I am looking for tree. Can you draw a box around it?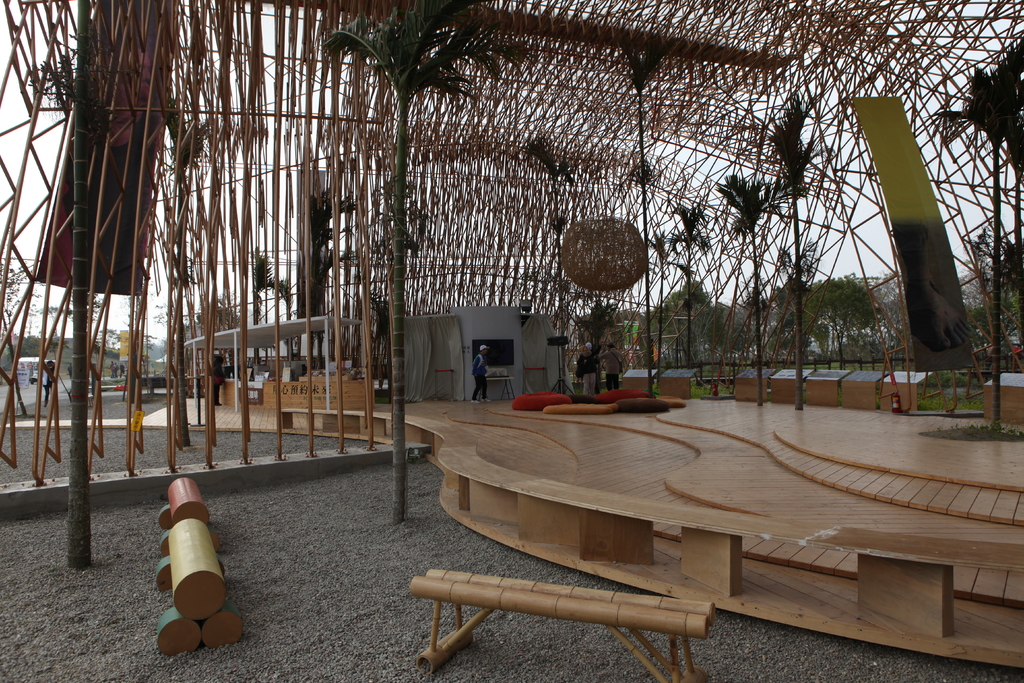
Sure, the bounding box is locate(646, 229, 685, 380).
